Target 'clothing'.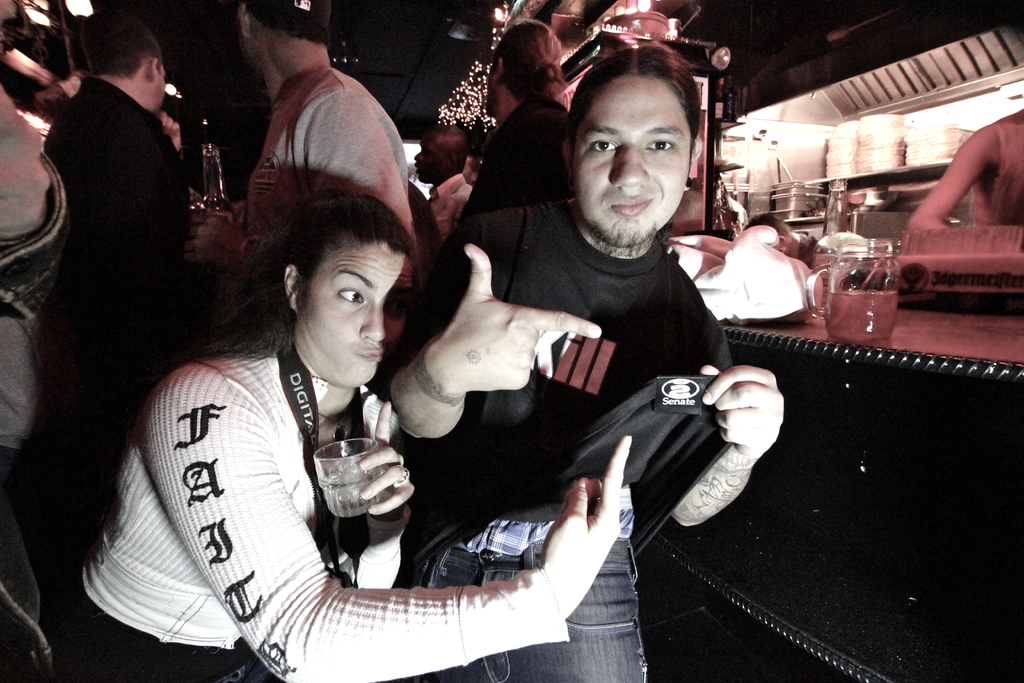
Target region: (966,101,1023,226).
